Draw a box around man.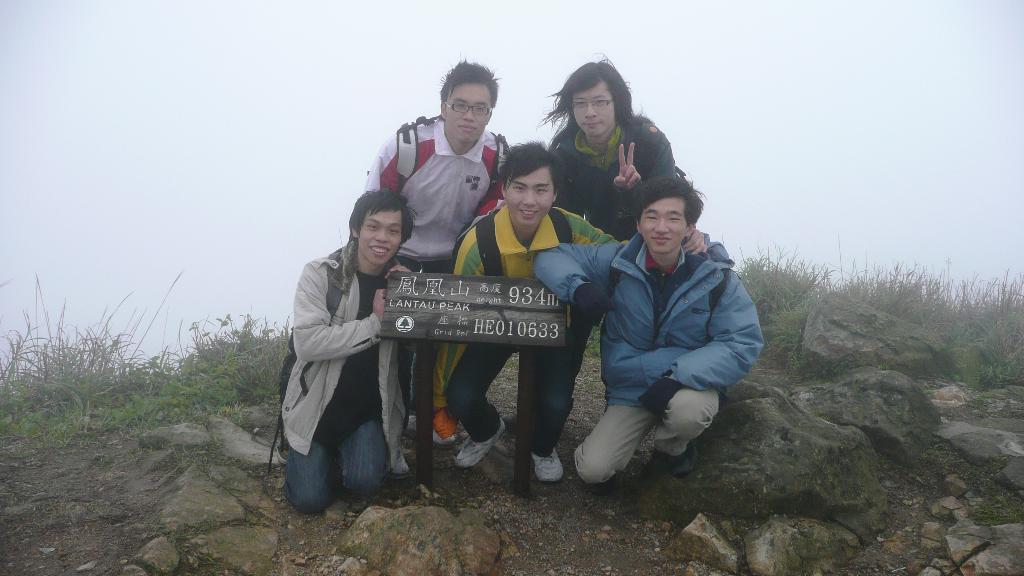
BBox(280, 188, 419, 511).
